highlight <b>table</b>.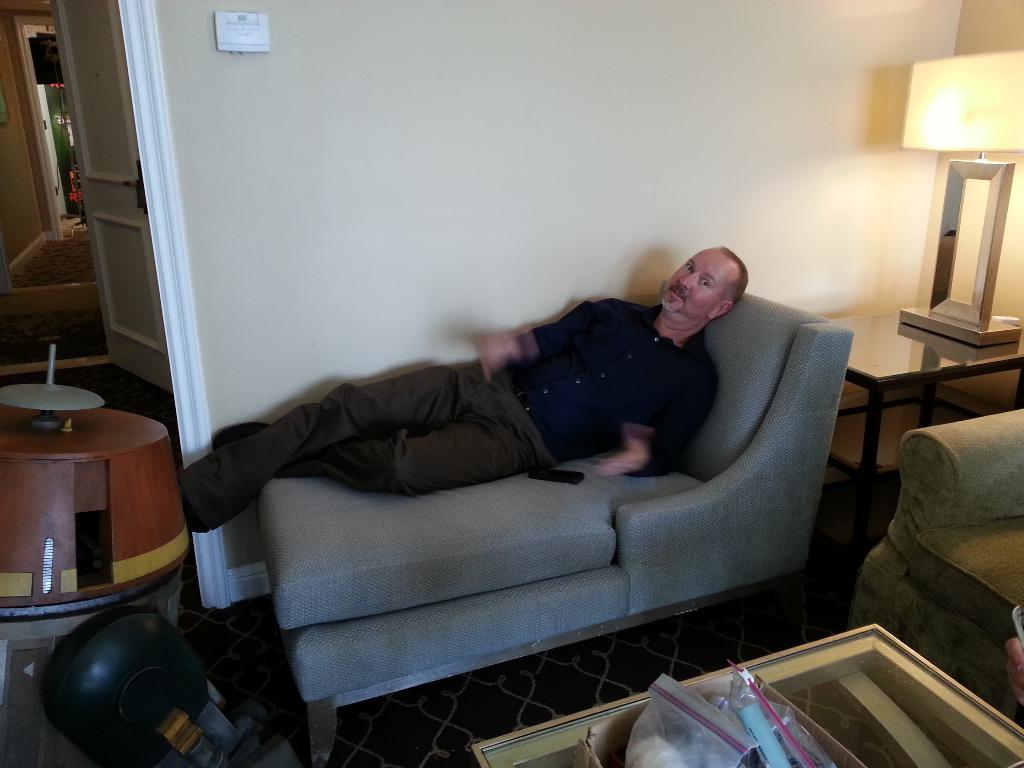
Highlighted region: x1=0, y1=361, x2=198, y2=717.
